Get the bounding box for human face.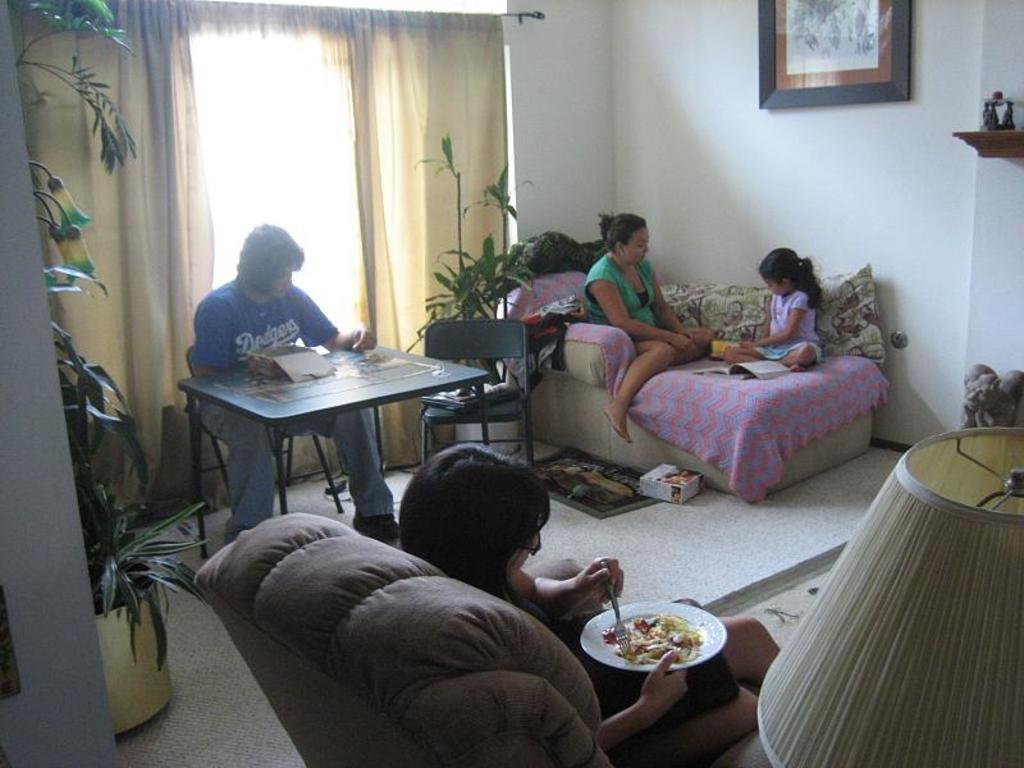
select_region(627, 225, 650, 265).
